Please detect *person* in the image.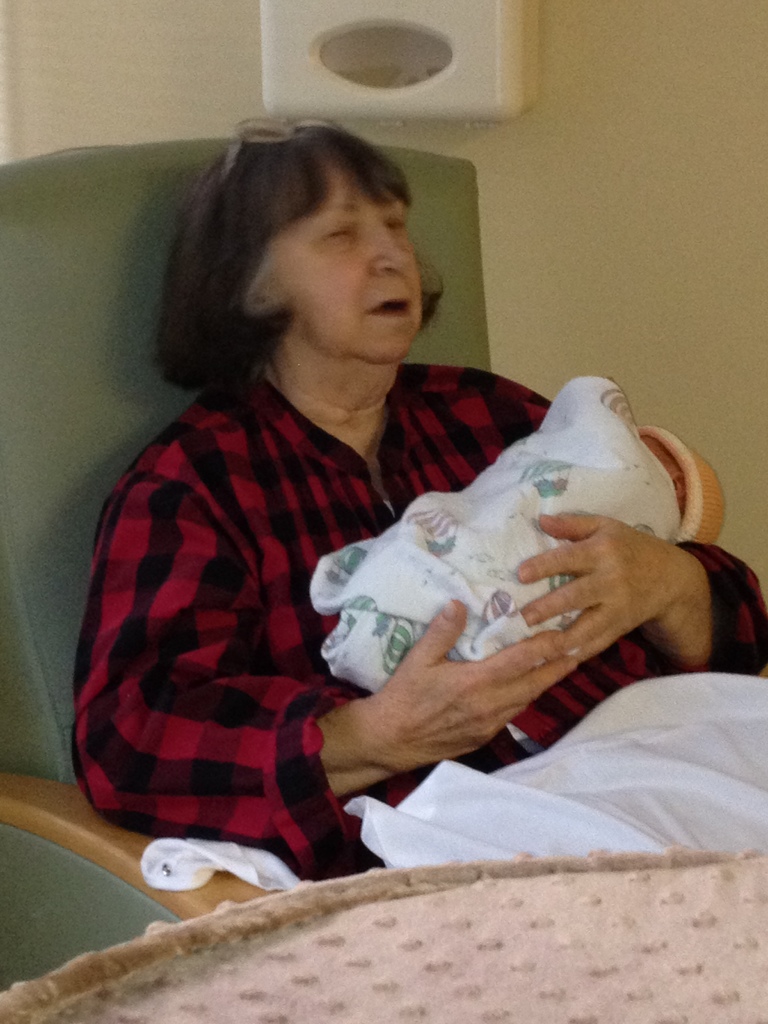
68:124:767:892.
